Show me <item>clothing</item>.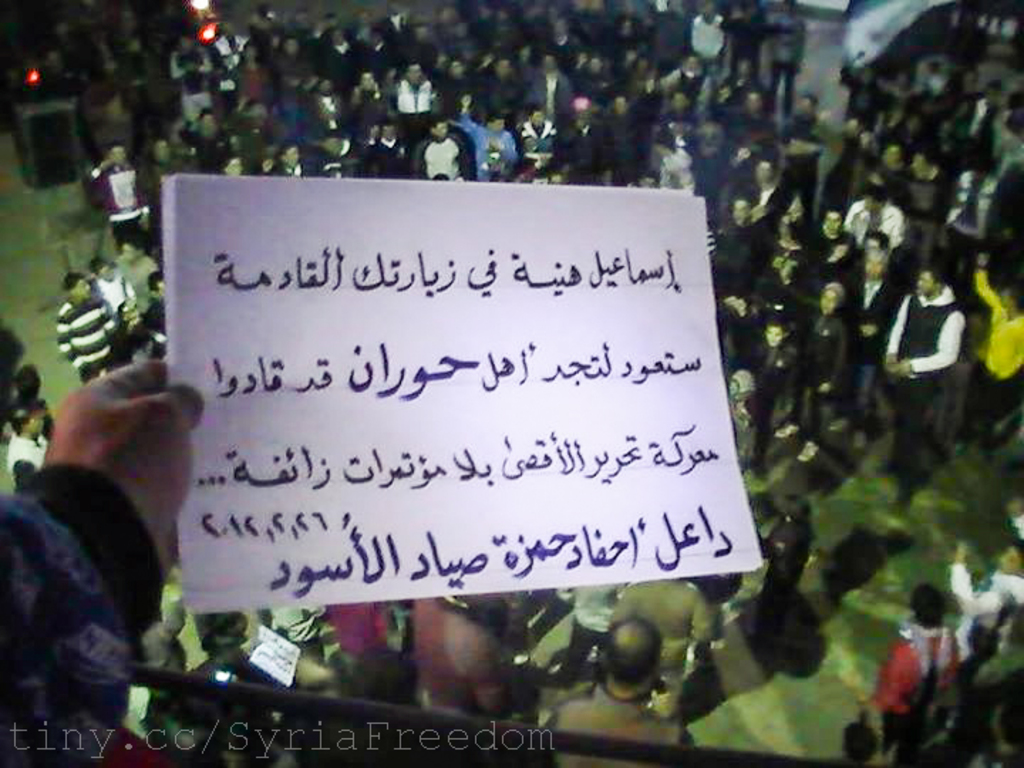
<item>clothing</item> is here: {"x1": 276, "y1": 102, "x2": 317, "y2": 139}.
